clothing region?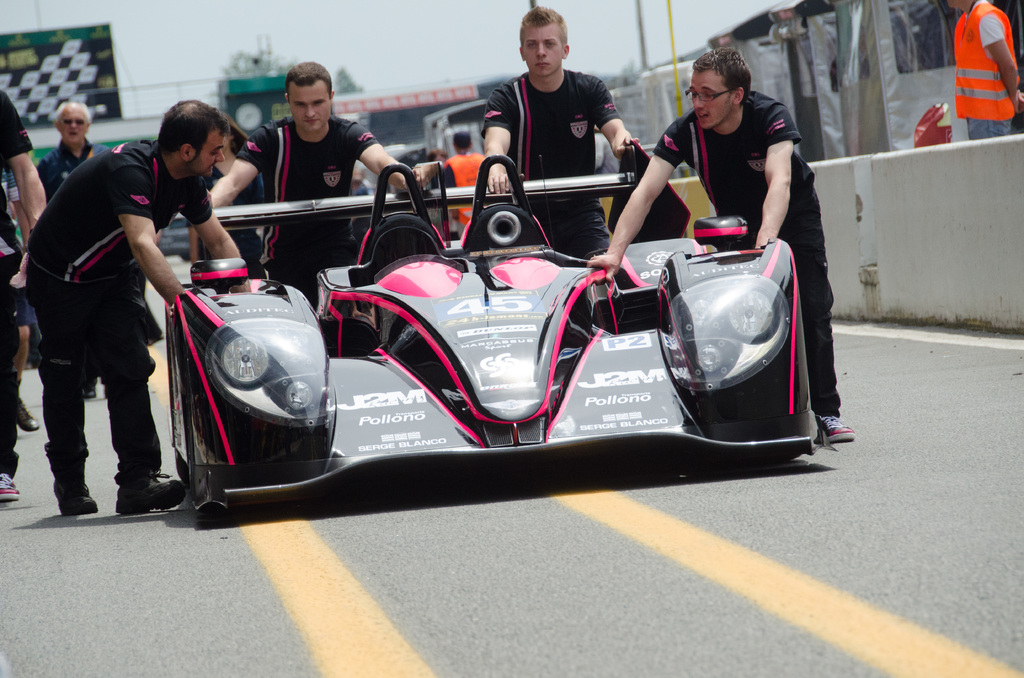
box(436, 144, 492, 234)
